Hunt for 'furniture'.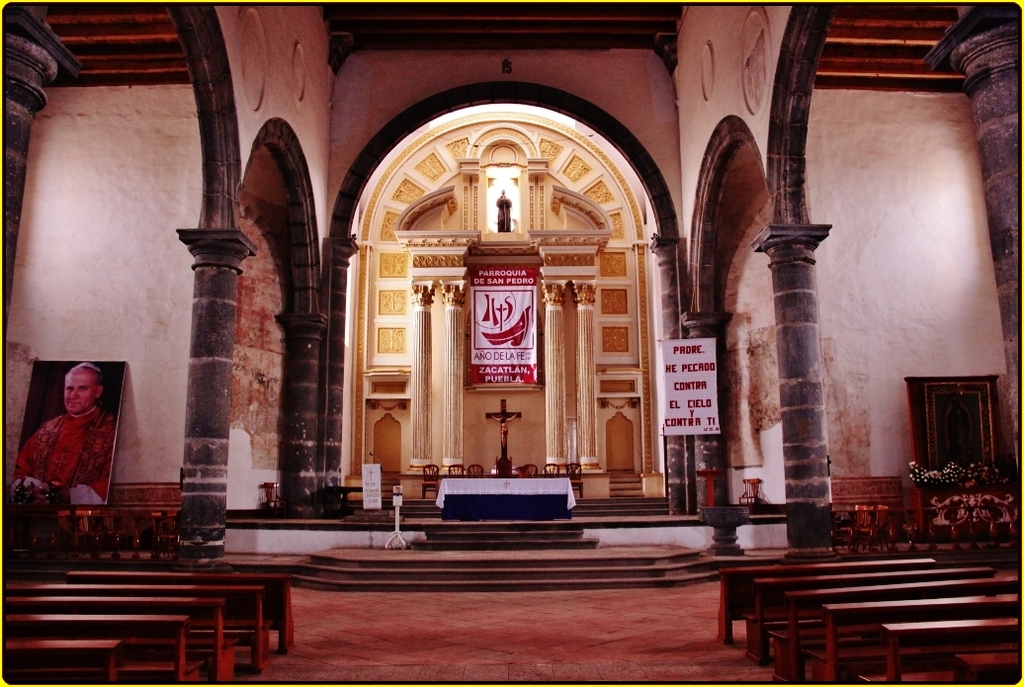
Hunted down at 567/461/586/499.
